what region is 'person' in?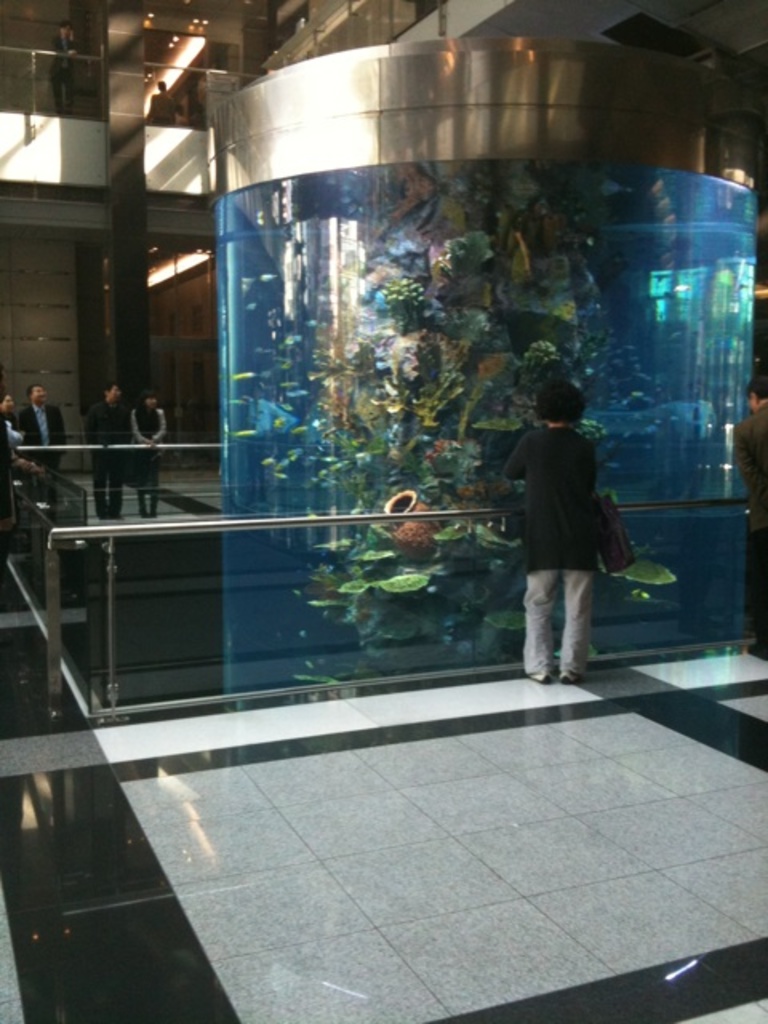
(502, 381, 597, 686).
